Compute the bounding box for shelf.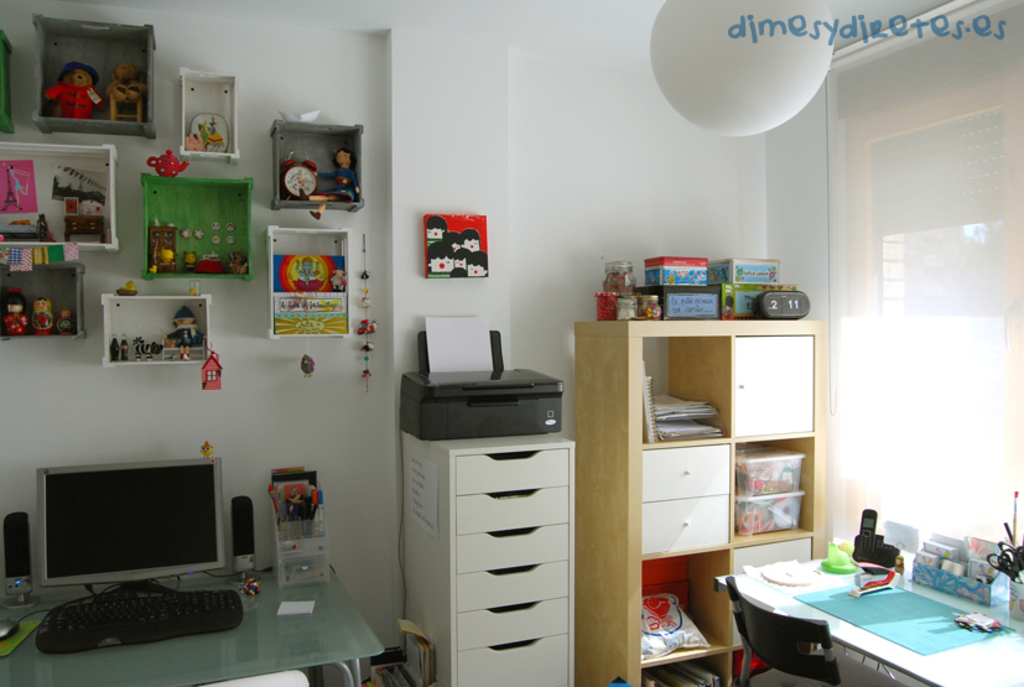
<region>0, 147, 119, 238</region>.
